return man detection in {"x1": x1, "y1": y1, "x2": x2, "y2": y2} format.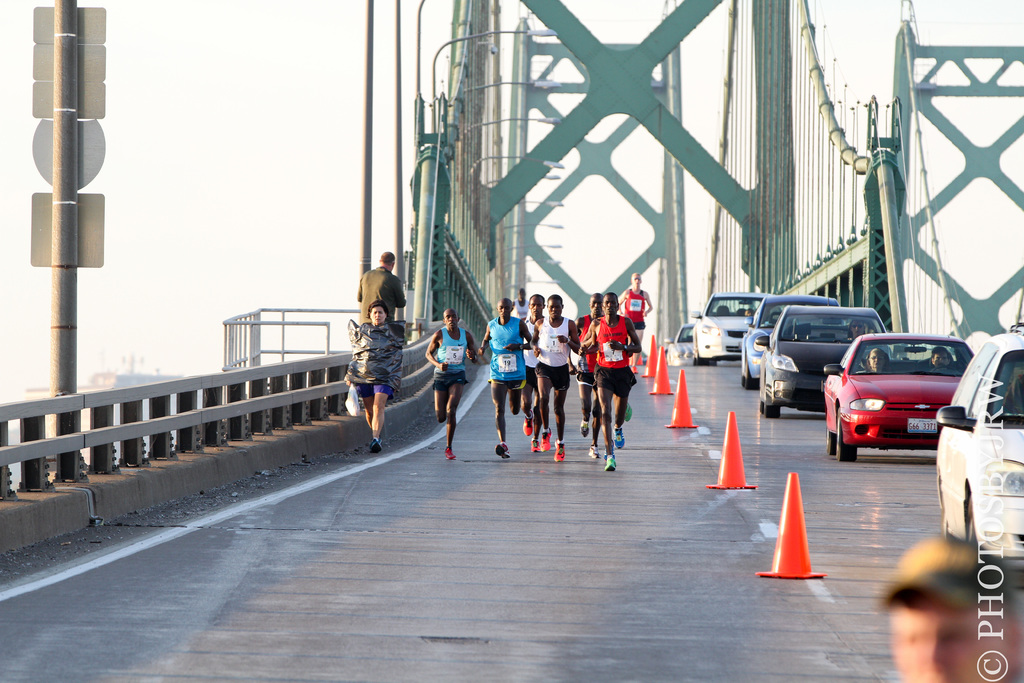
{"x1": 521, "y1": 297, "x2": 542, "y2": 450}.
